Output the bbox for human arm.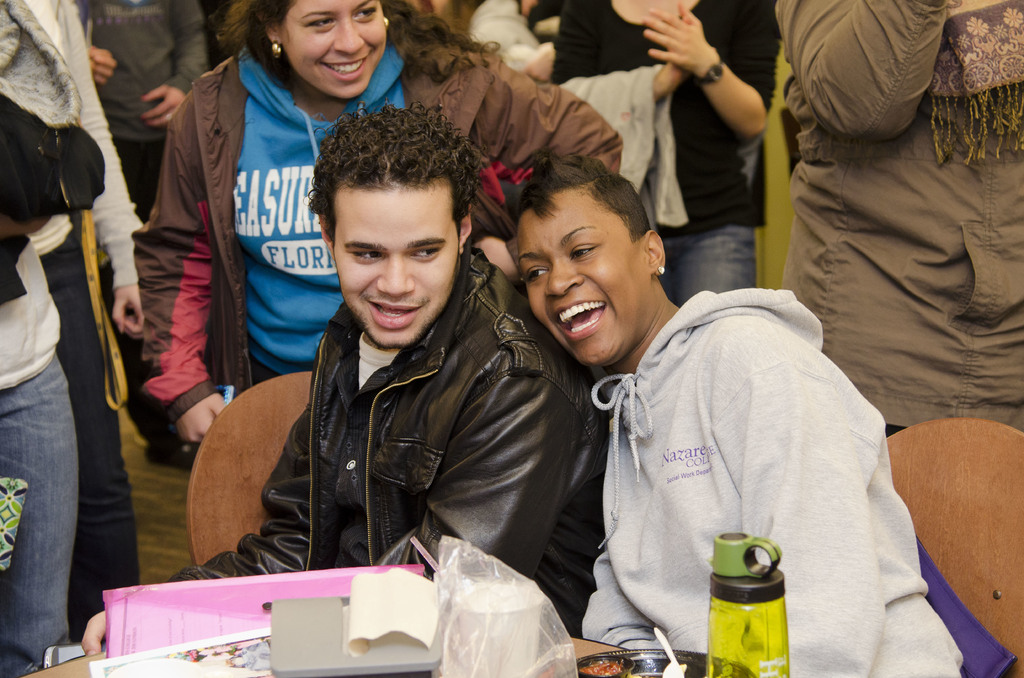
54:12:151:334.
